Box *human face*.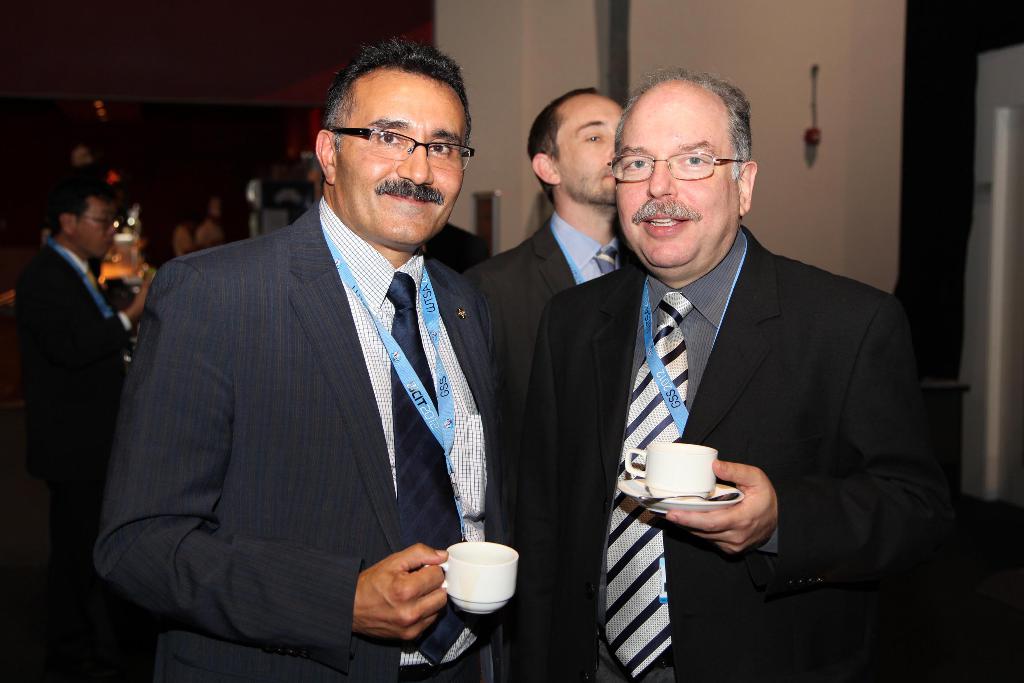
BBox(76, 206, 120, 263).
